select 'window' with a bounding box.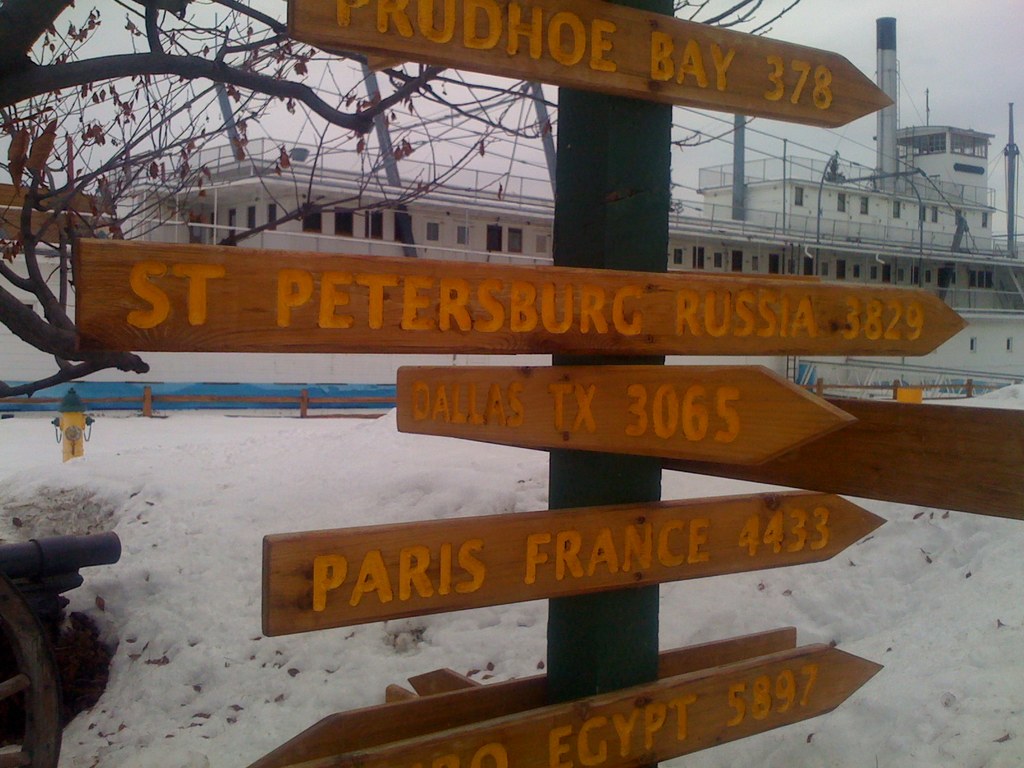
crop(984, 216, 986, 227).
